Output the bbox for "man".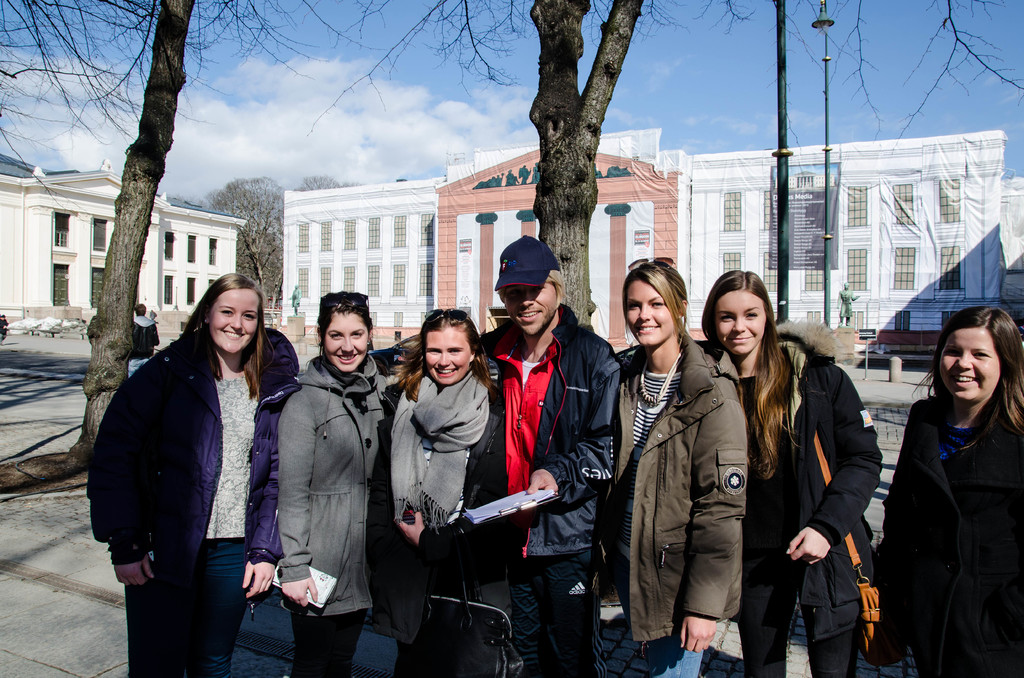
left=129, top=302, right=160, bottom=376.
